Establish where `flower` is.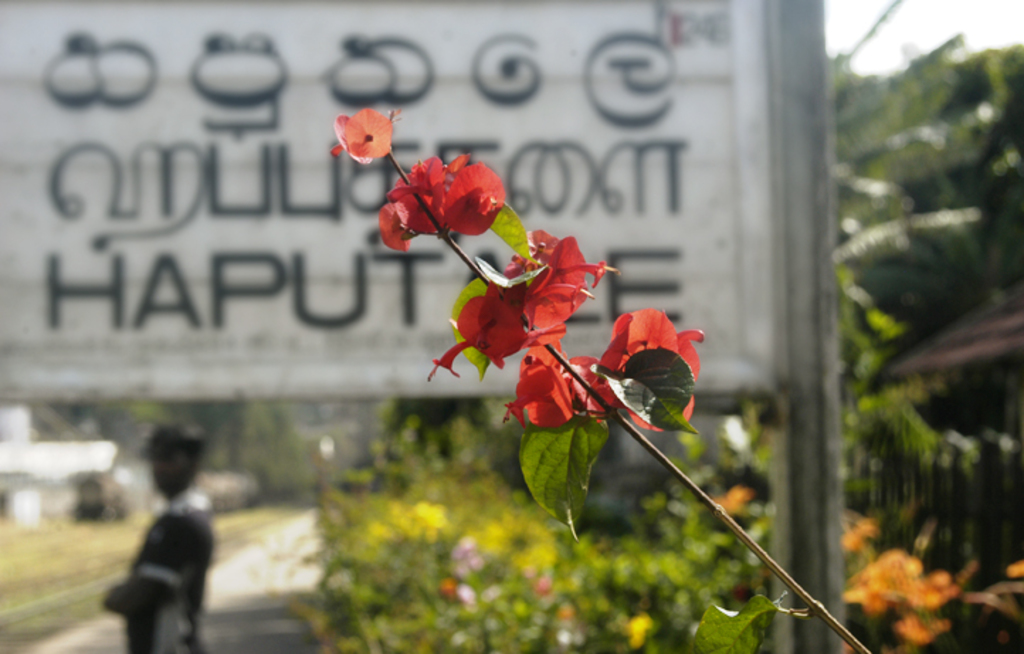
Established at left=428, top=575, right=462, bottom=597.
